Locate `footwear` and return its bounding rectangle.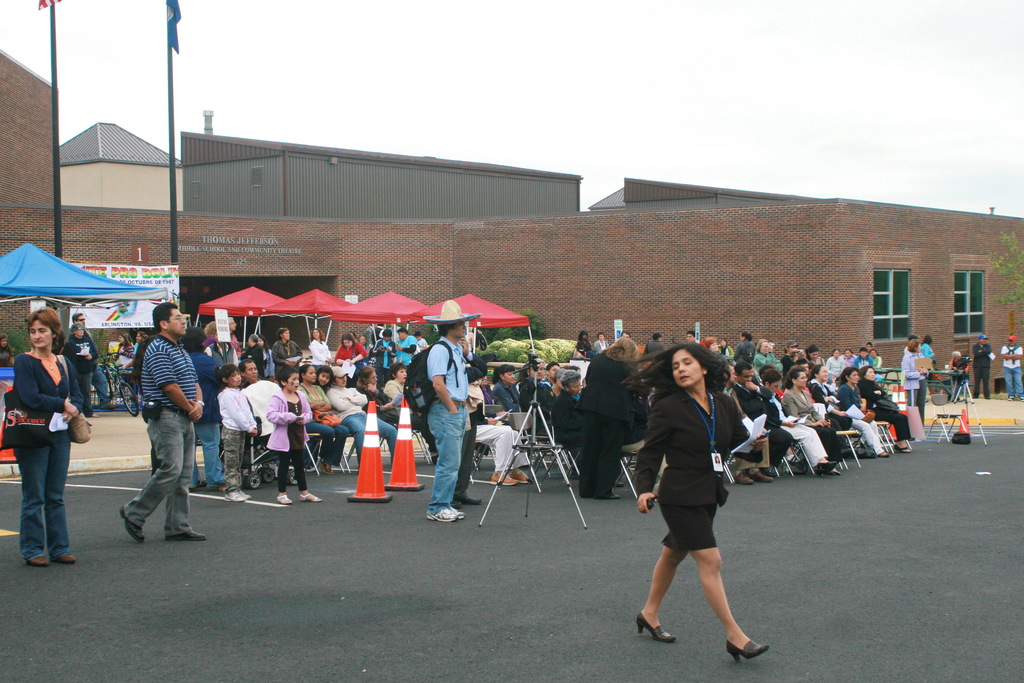
left=895, top=443, right=912, bottom=452.
